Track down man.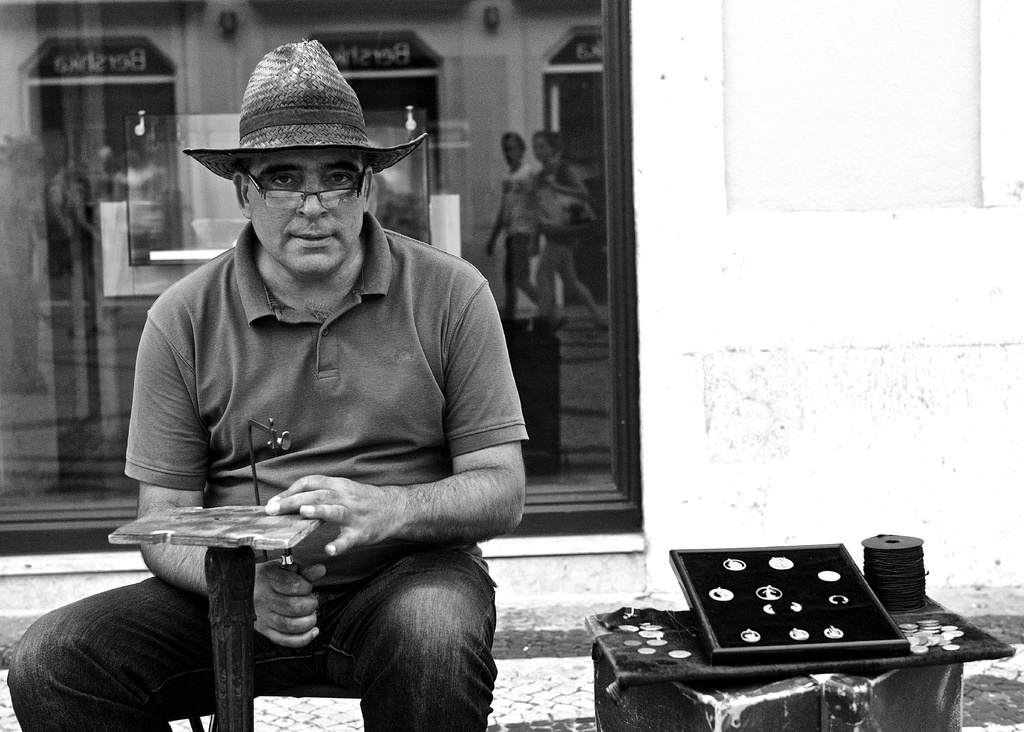
Tracked to bbox(88, 63, 526, 731).
